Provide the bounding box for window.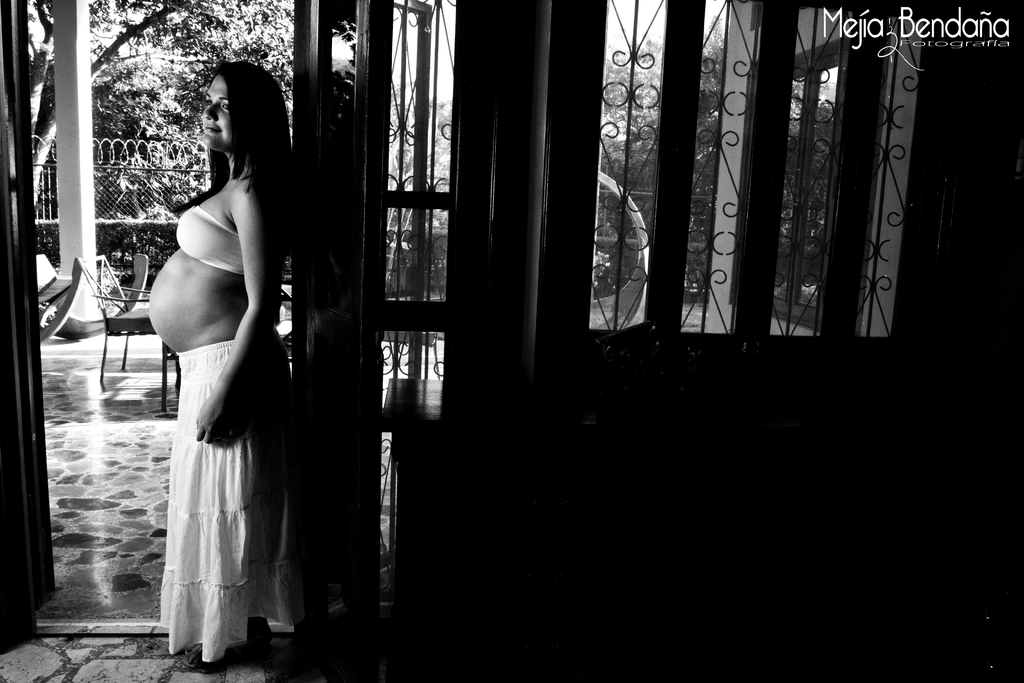
x1=595 y1=0 x2=924 y2=343.
